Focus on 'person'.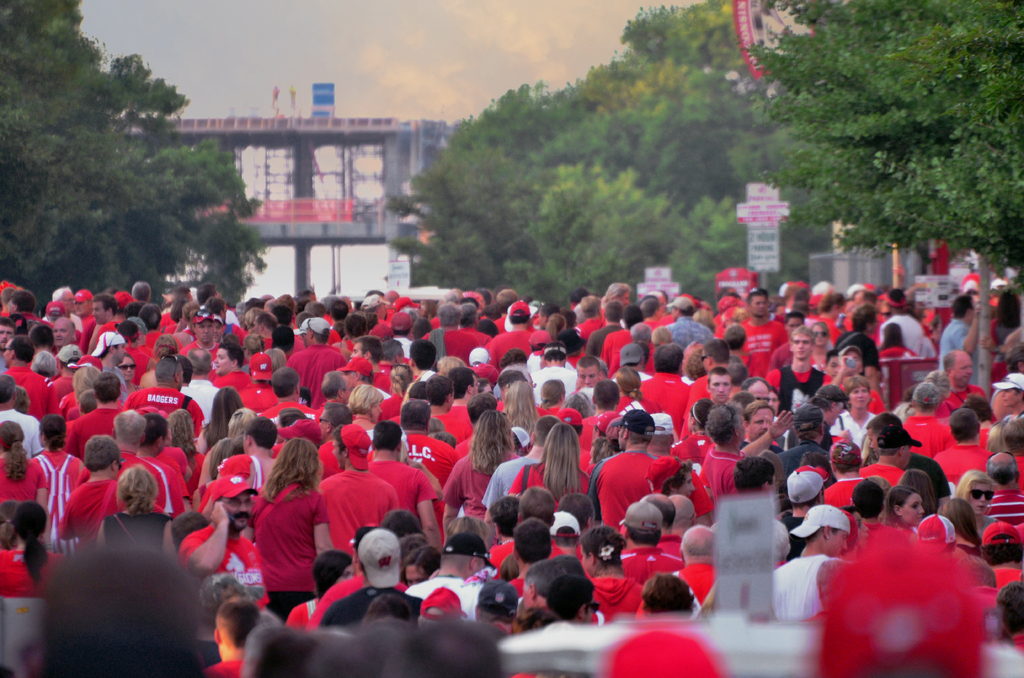
Focused at 648/293/715/338.
